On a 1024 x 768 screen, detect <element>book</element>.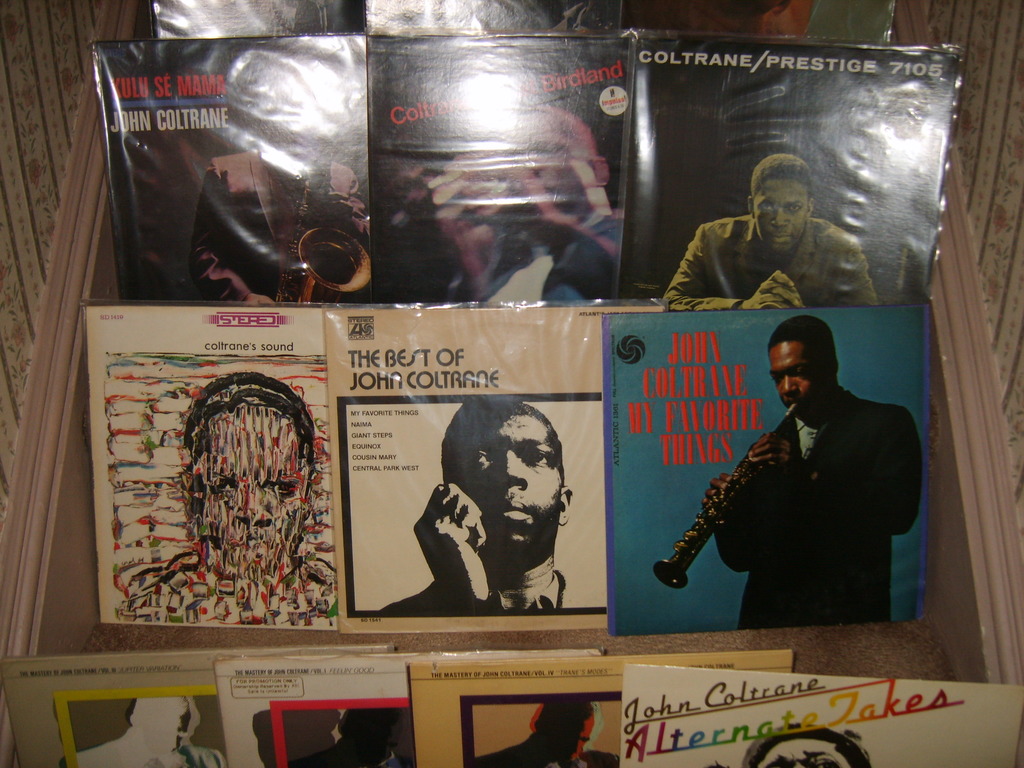
left=211, top=659, right=416, bottom=767.
